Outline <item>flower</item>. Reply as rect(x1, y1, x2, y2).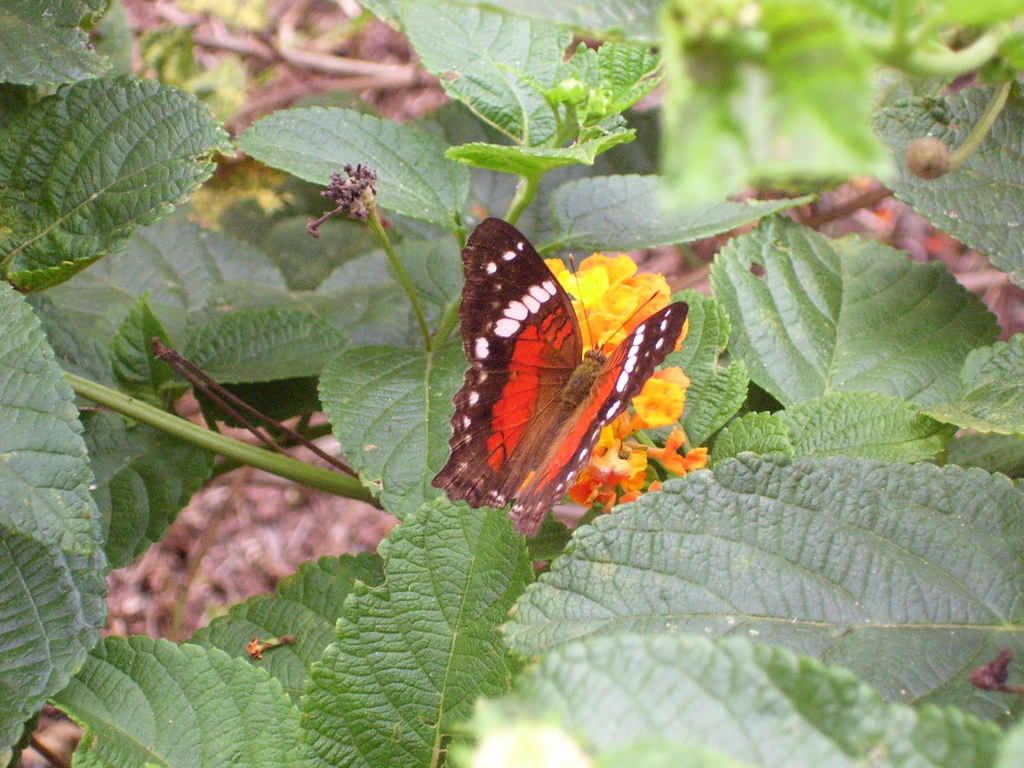
rect(629, 374, 682, 434).
